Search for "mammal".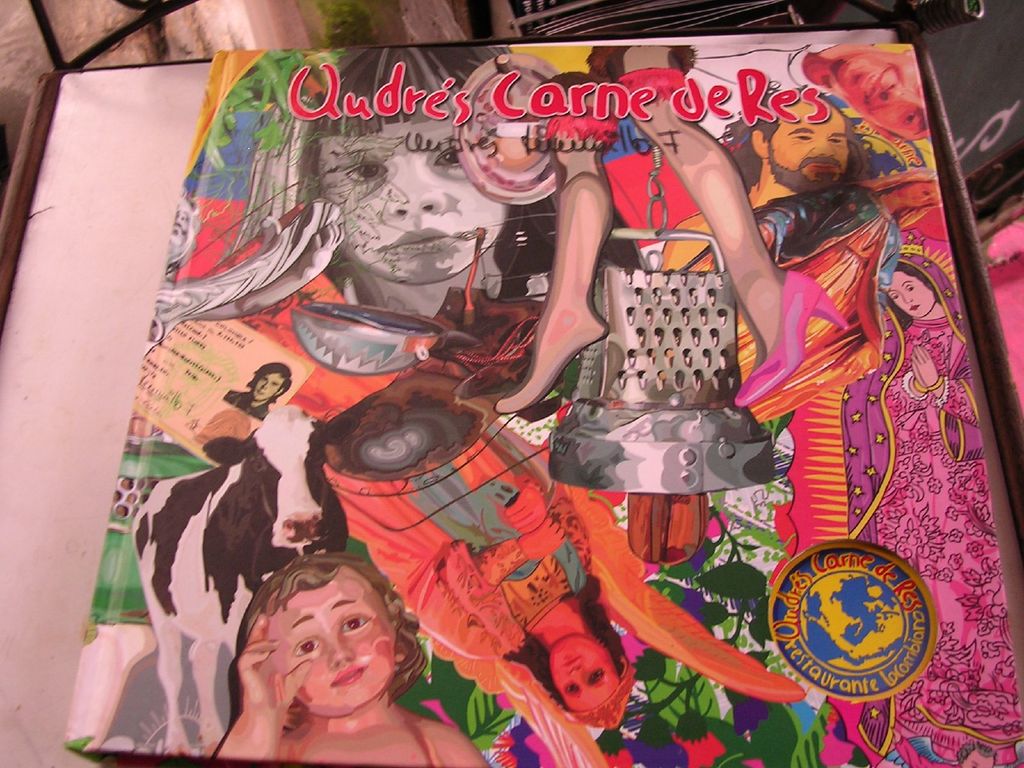
Found at <box>288,46,510,336</box>.
